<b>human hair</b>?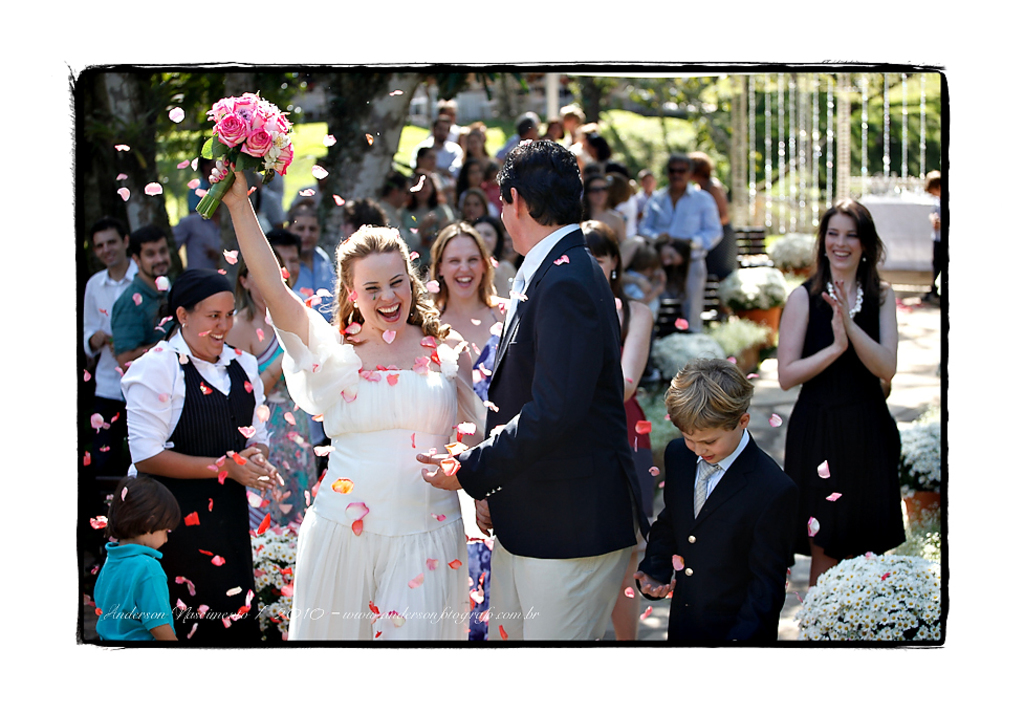
detection(657, 361, 756, 426)
